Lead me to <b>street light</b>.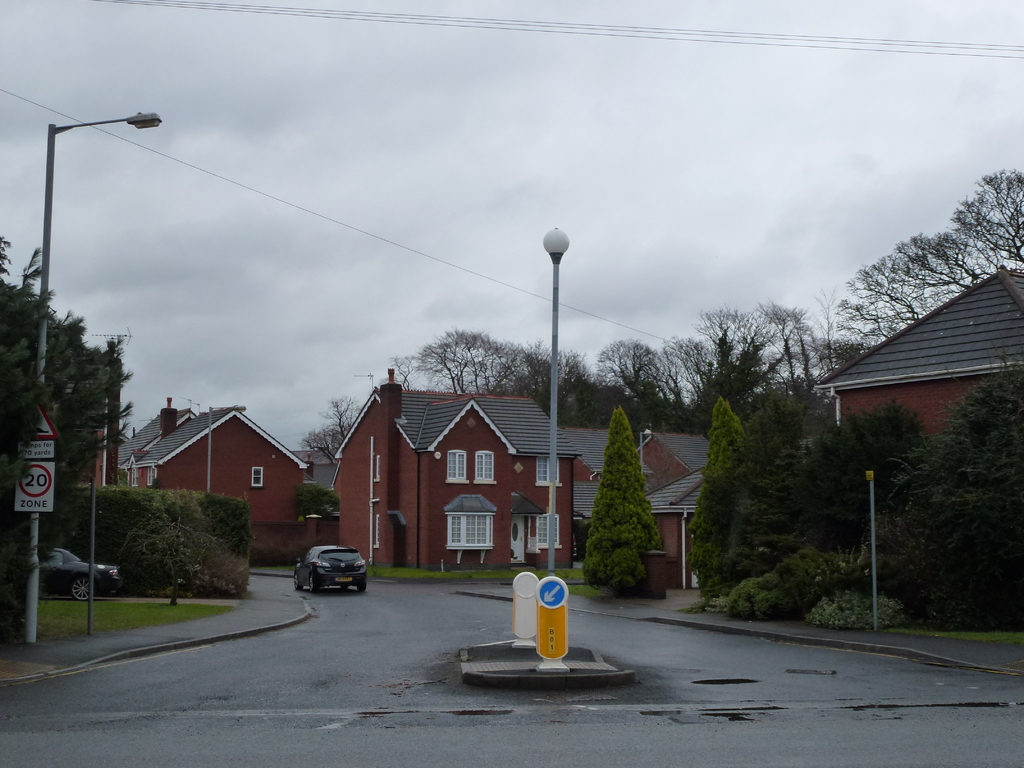
Lead to 542/225/571/572.
